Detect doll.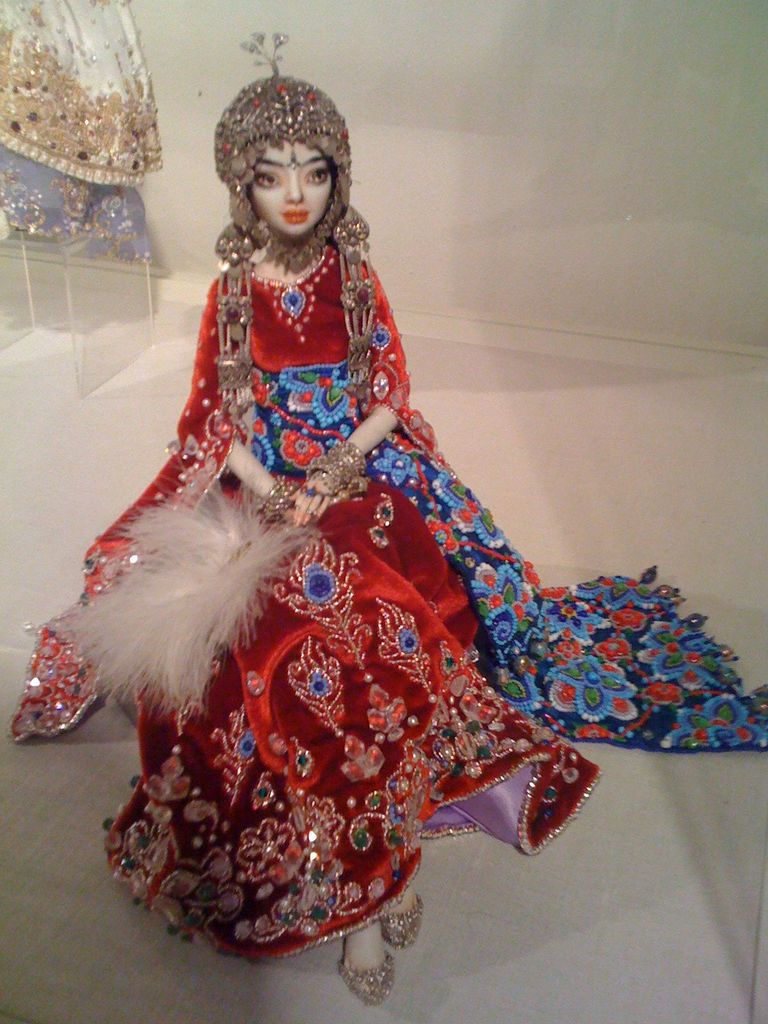
Detected at detection(107, 58, 604, 966).
